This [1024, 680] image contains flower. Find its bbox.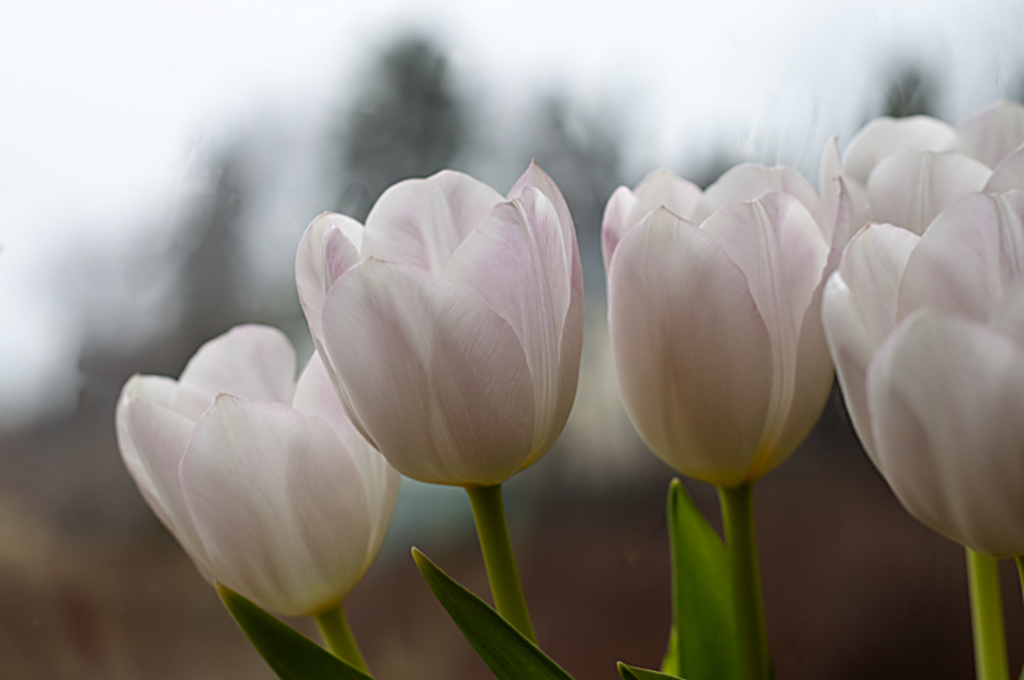
[x1=803, y1=93, x2=1023, y2=277].
